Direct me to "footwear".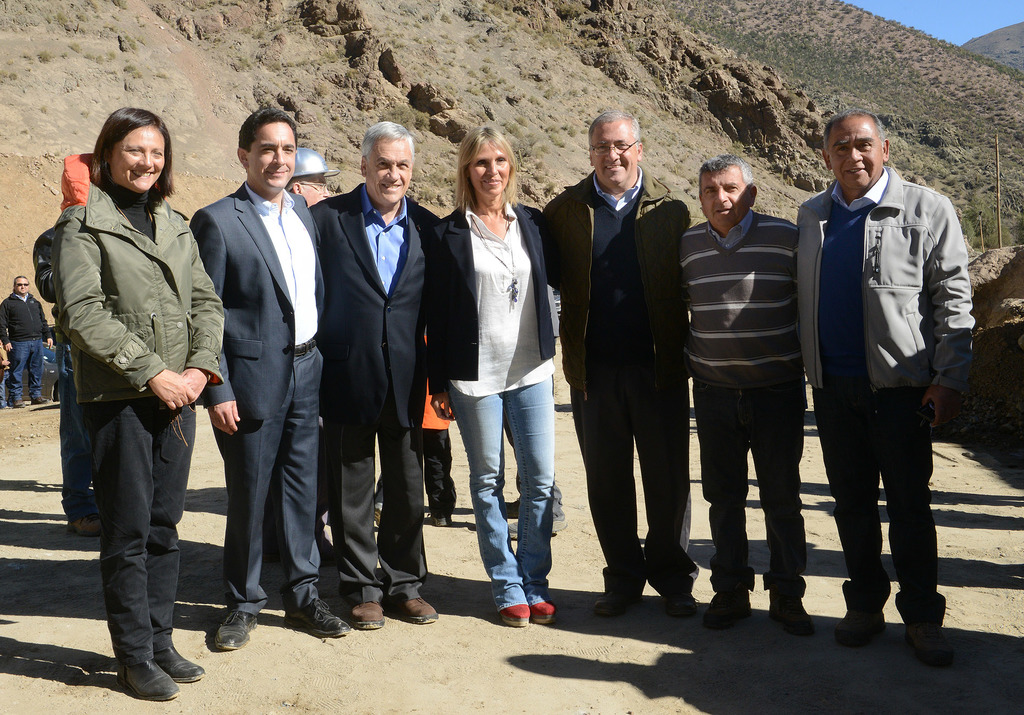
Direction: 428, 510, 454, 525.
